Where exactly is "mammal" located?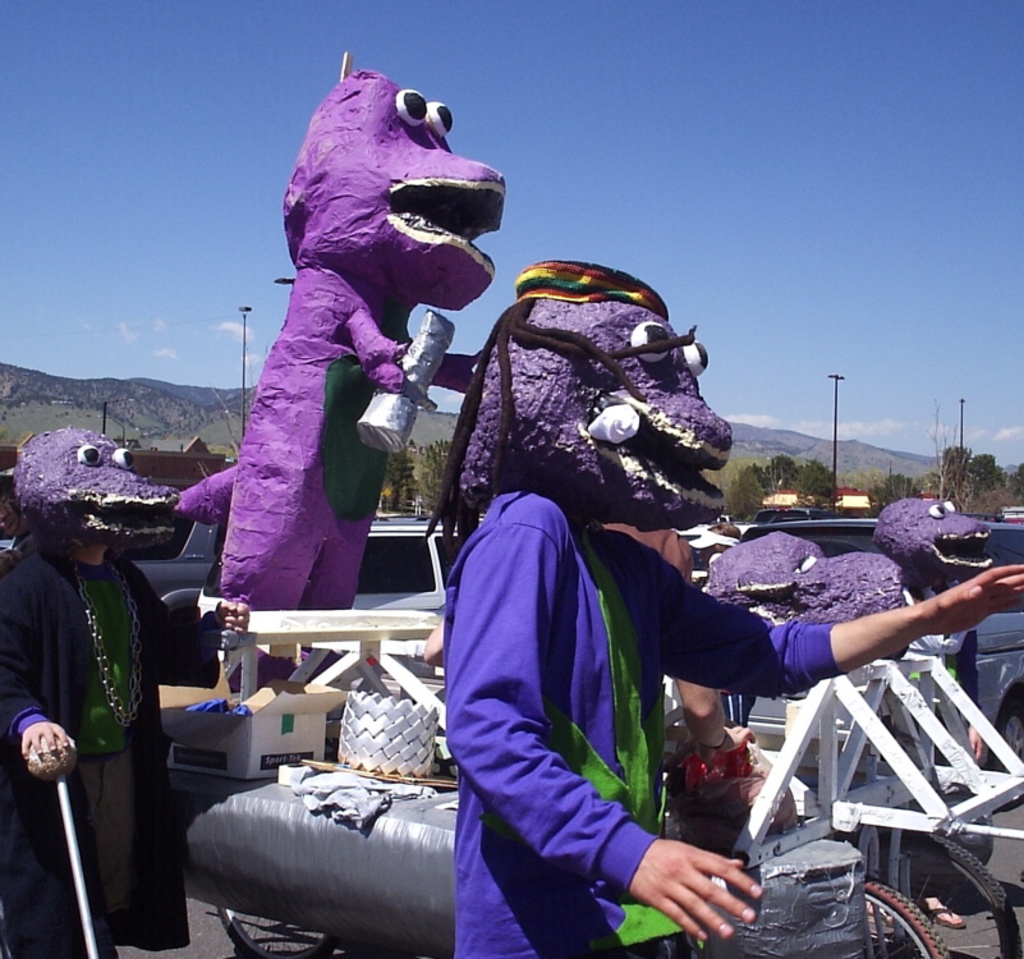
Its bounding box is l=0, t=428, r=257, b=958.
